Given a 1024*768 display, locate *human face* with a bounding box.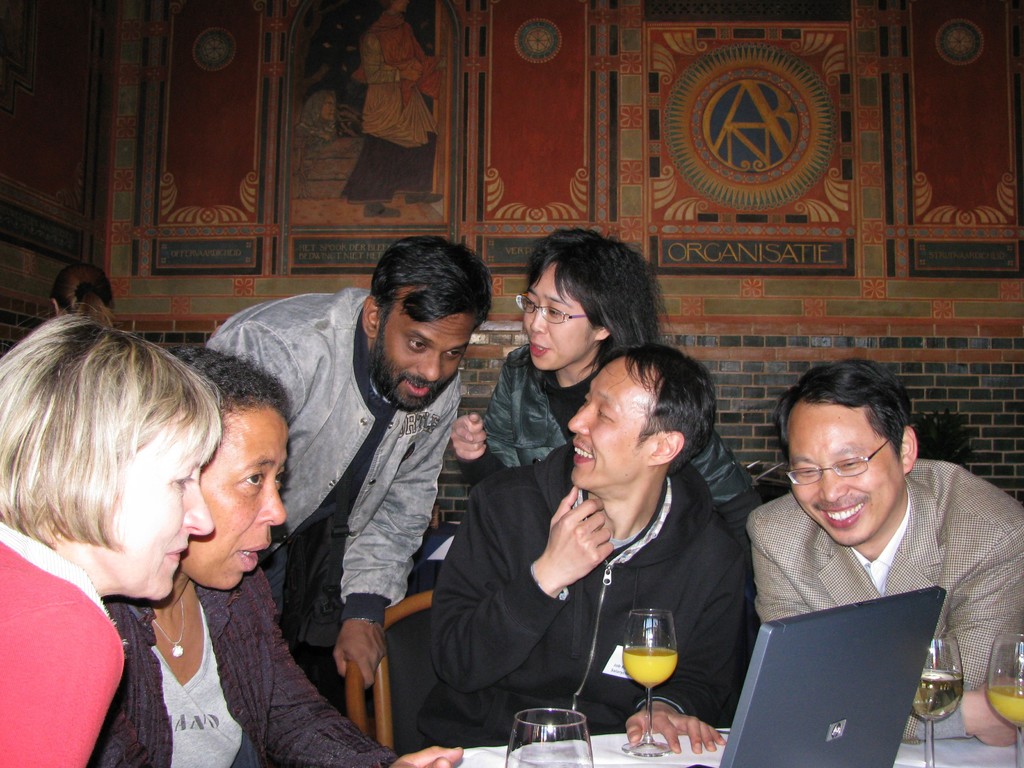
Located: detection(520, 260, 596, 367).
